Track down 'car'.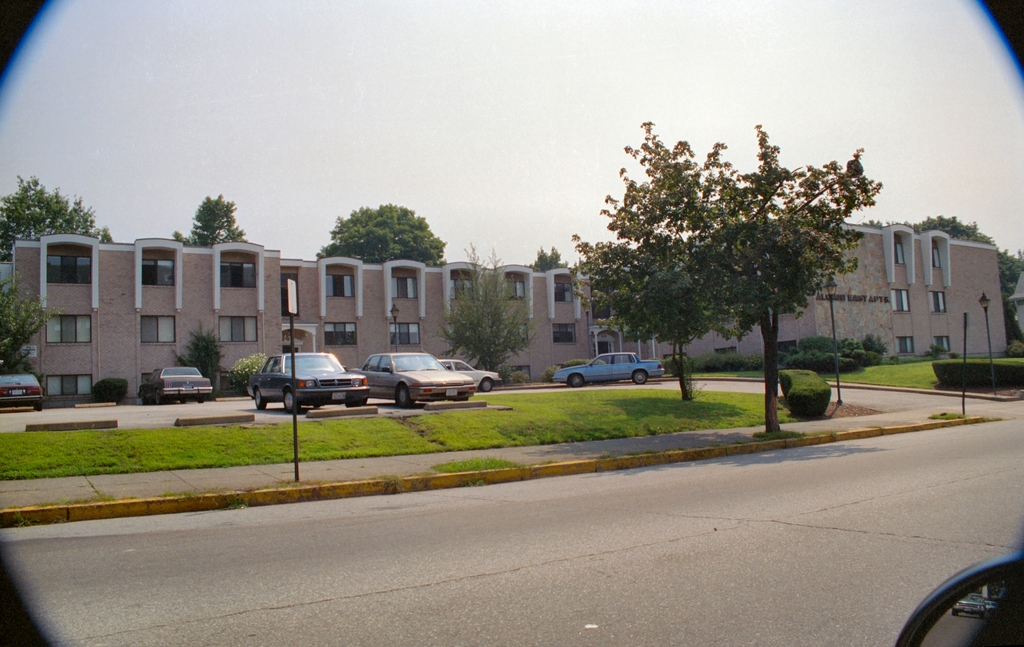
Tracked to x1=0 y1=0 x2=1023 y2=646.
